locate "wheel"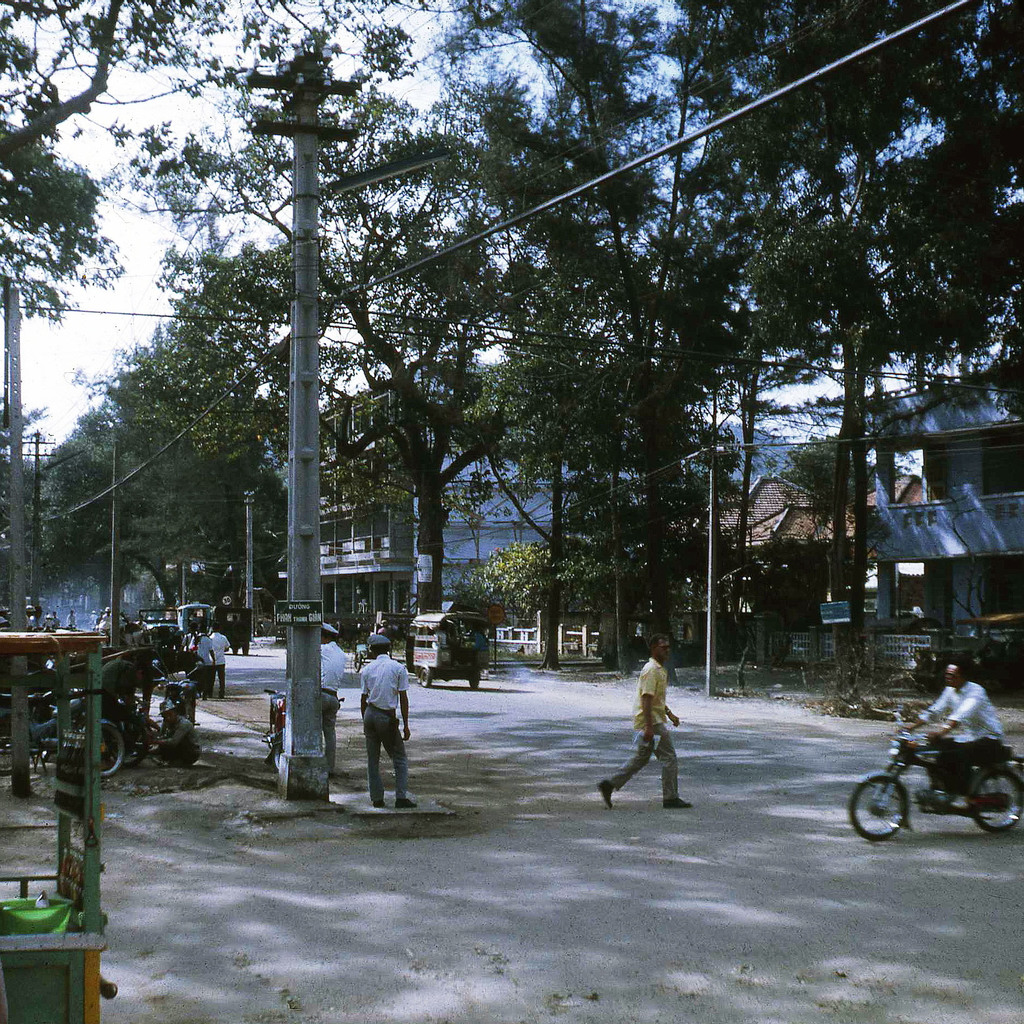
(467, 668, 481, 687)
